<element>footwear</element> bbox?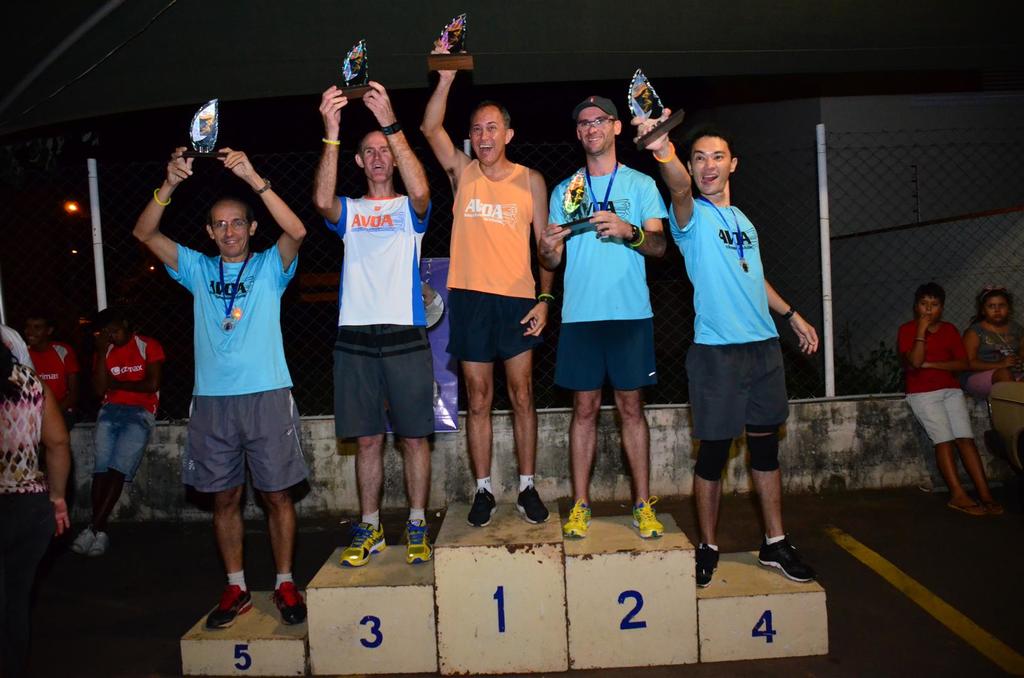
pyautogui.locateOnScreen(203, 582, 257, 629)
